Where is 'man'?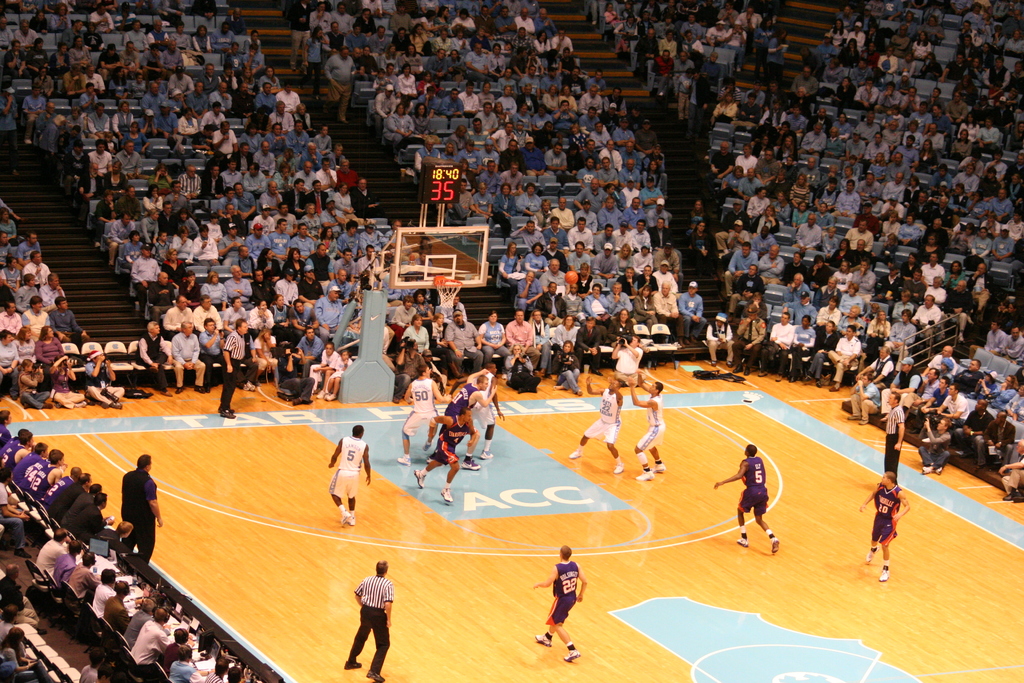
{"x1": 569, "y1": 377, "x2": 620, "y2": 477}.
